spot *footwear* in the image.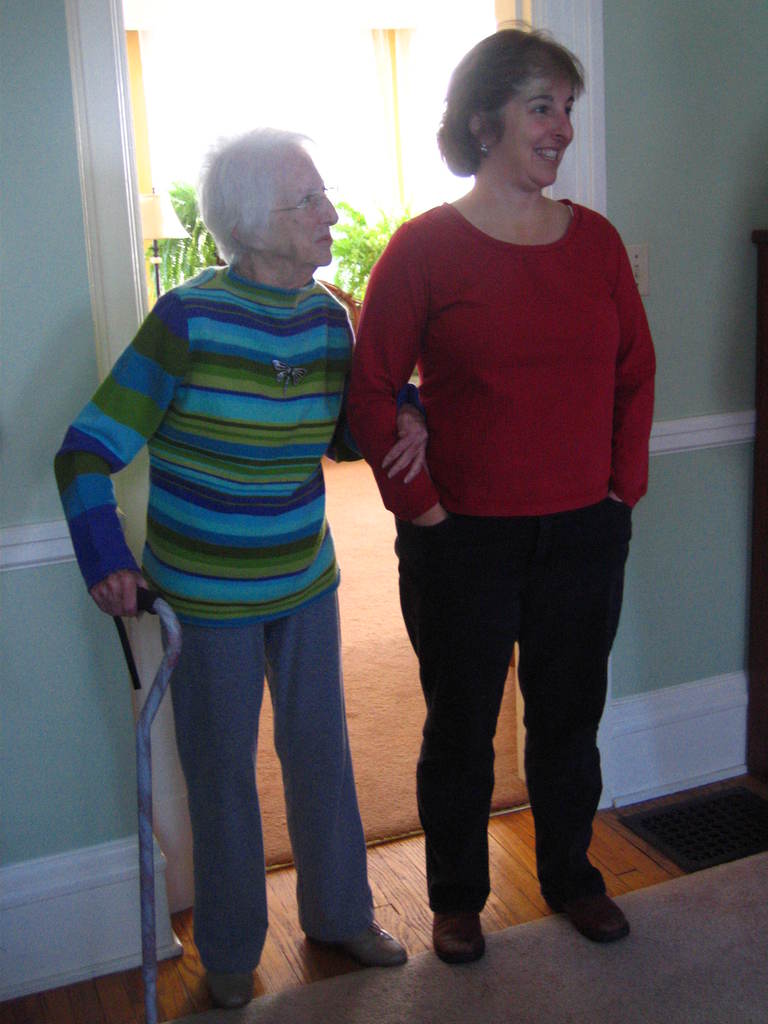
*footwear* found at [426,892,486,966].
